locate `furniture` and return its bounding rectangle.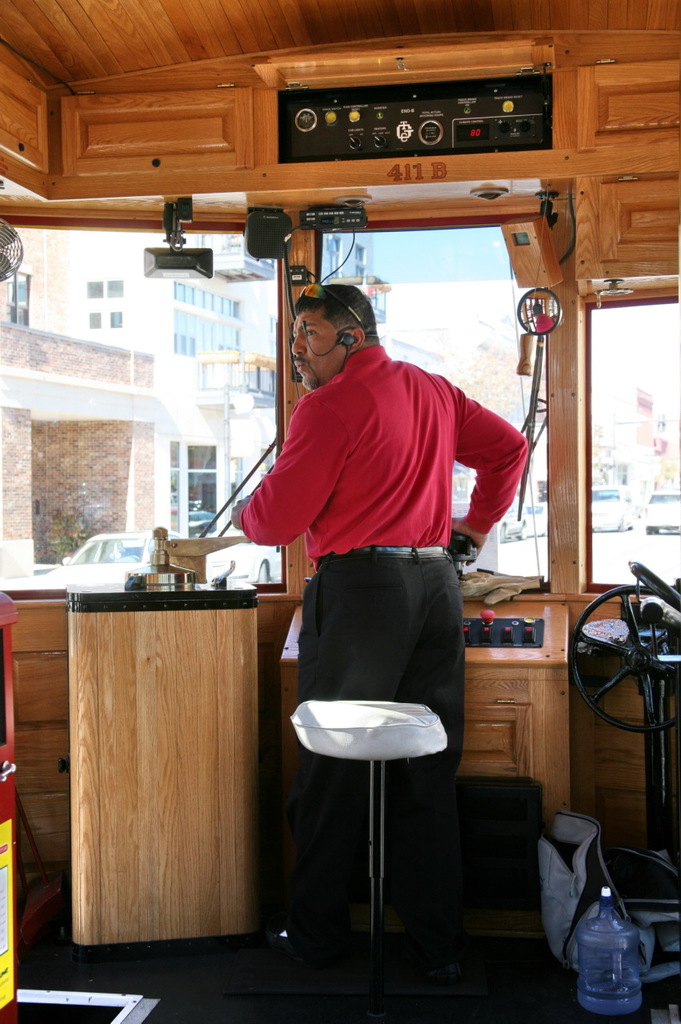
detection(68, 575, 266, 949).
